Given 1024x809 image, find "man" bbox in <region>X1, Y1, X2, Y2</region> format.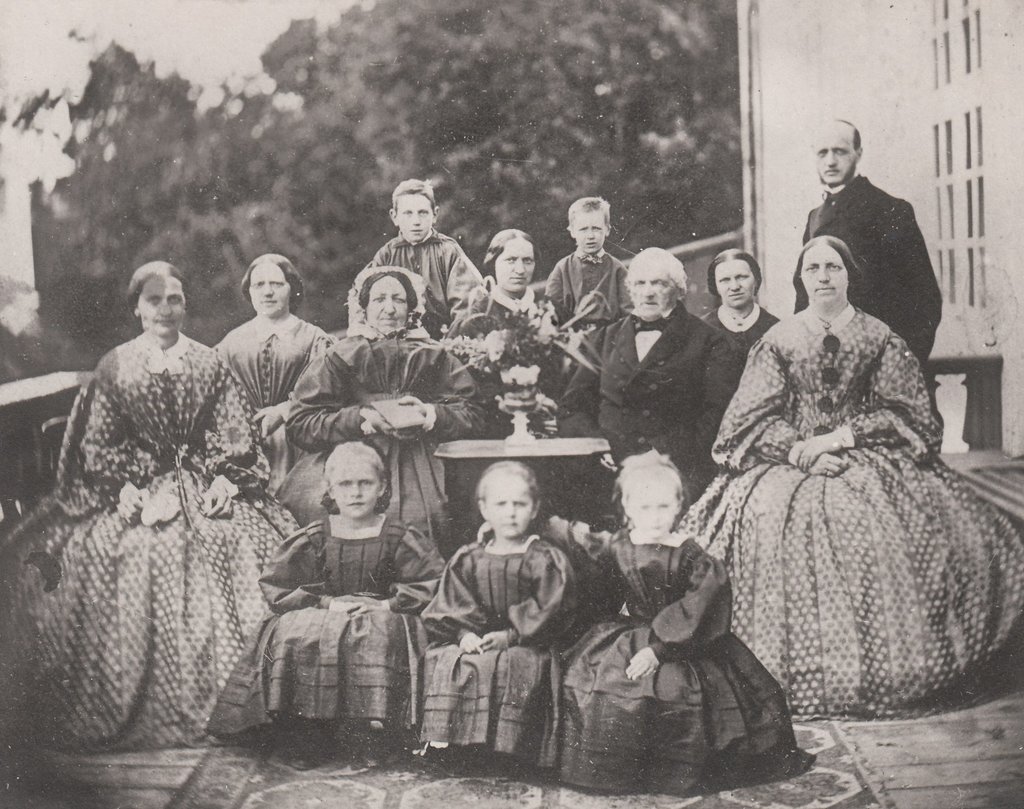
<region>790, 117, 939, 366</region>.
